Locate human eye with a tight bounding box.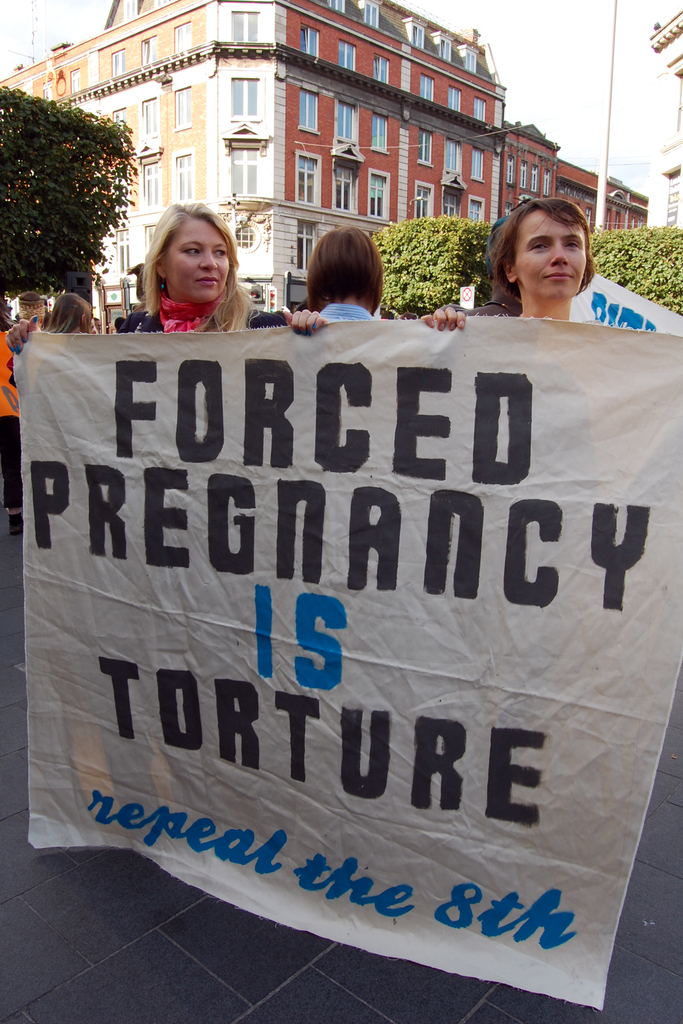
region(172, 241, 208, 260).
